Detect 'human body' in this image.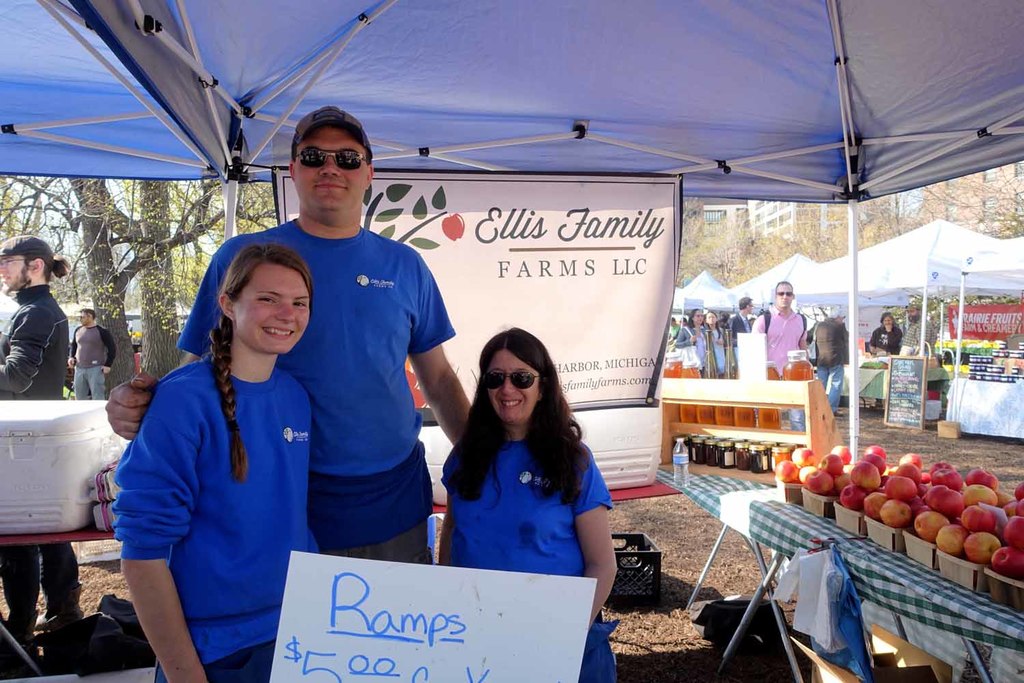
Detection: locate(439, 329, 621, 682).
